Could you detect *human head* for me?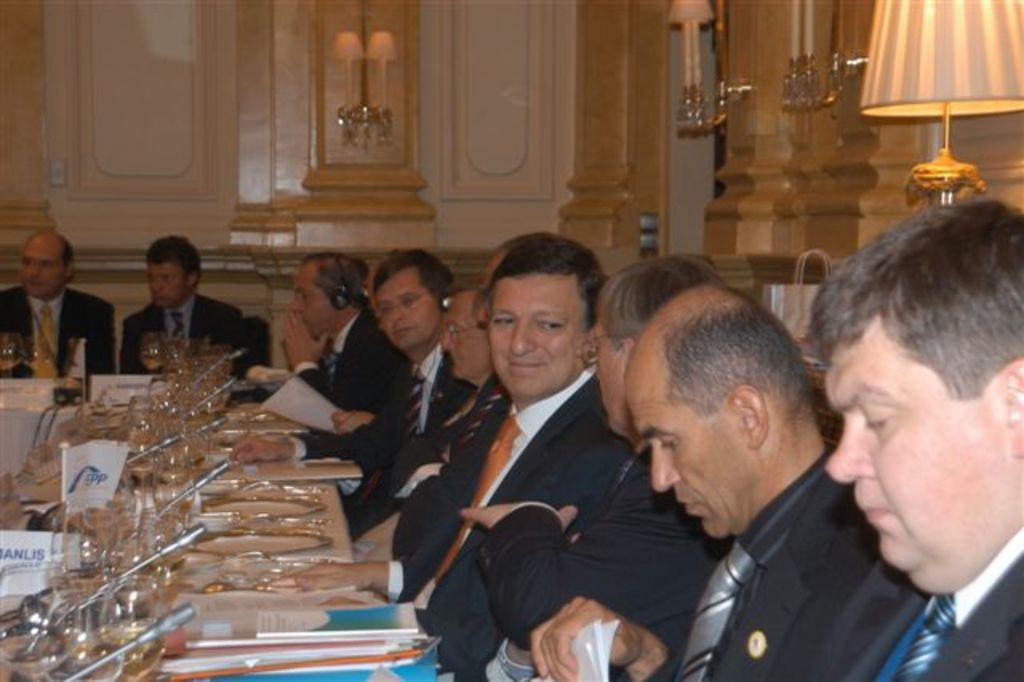
Detection result: left=482, top=231, right=552, bottom=322.
